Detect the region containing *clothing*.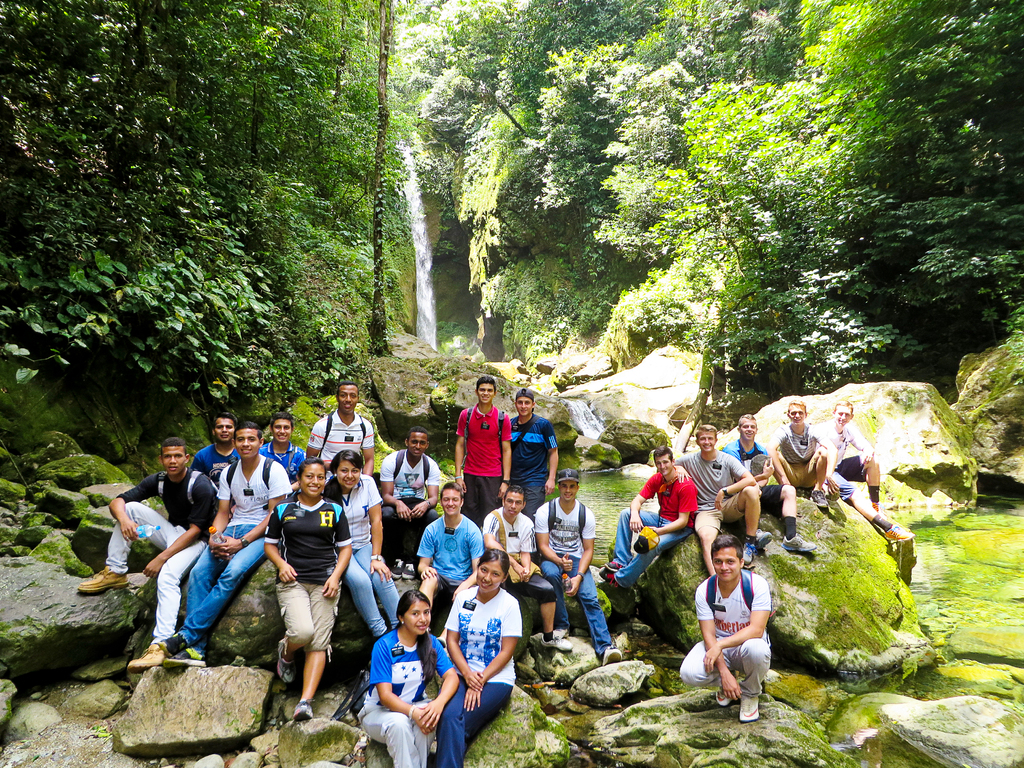
[left=676, top=446, right=753, bottom=538].
